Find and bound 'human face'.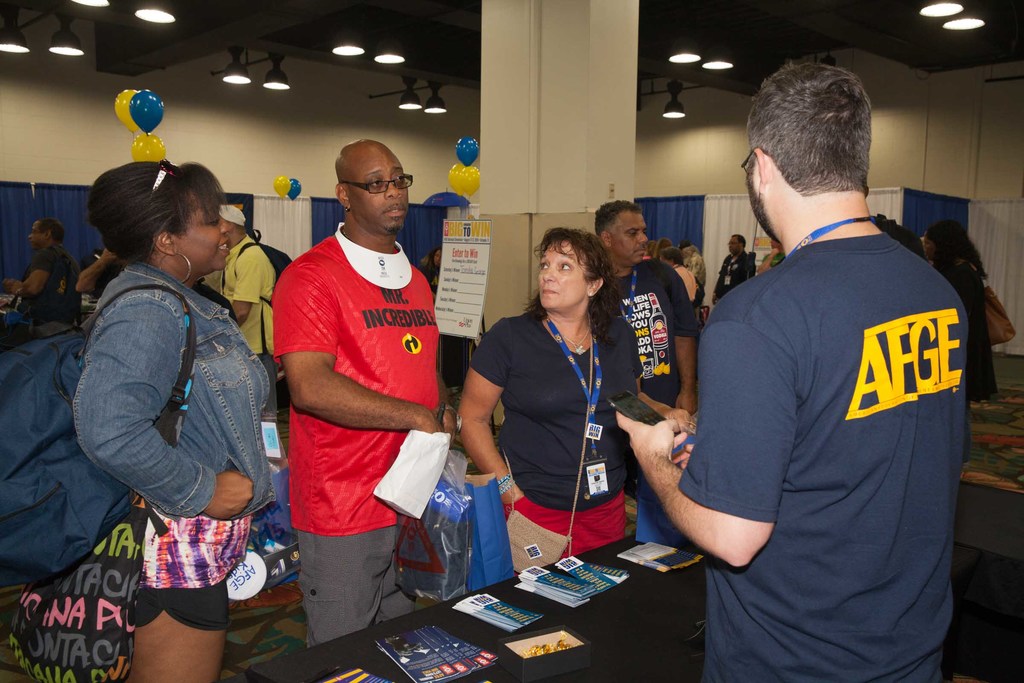
Bound: bbox(743, 147, 762, 231).
